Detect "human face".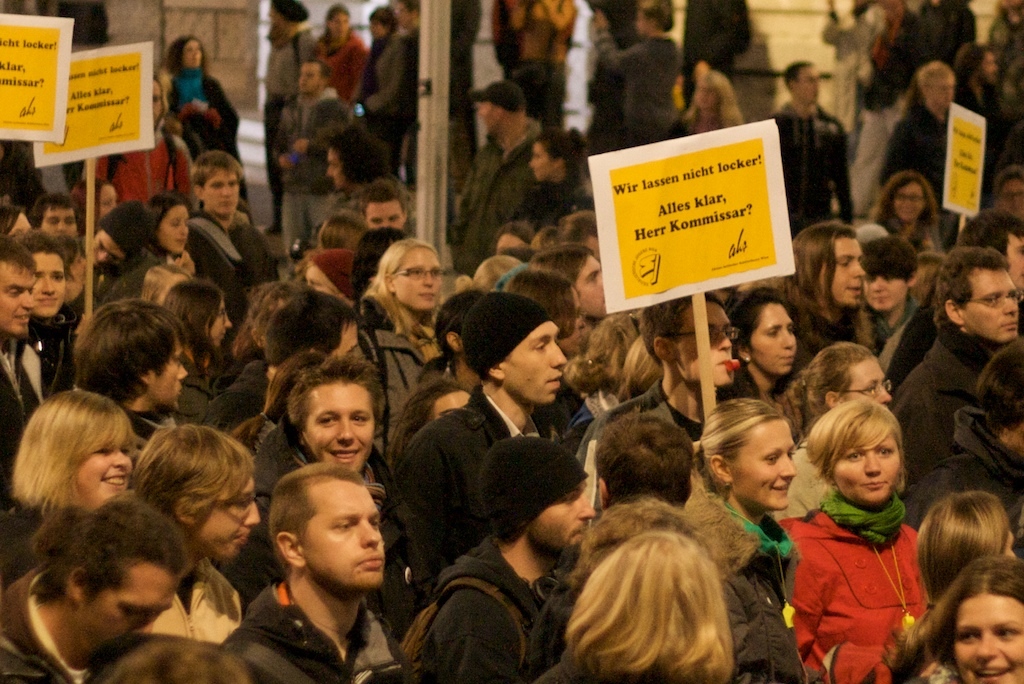
Detected at [324, 147, 345, 189].
